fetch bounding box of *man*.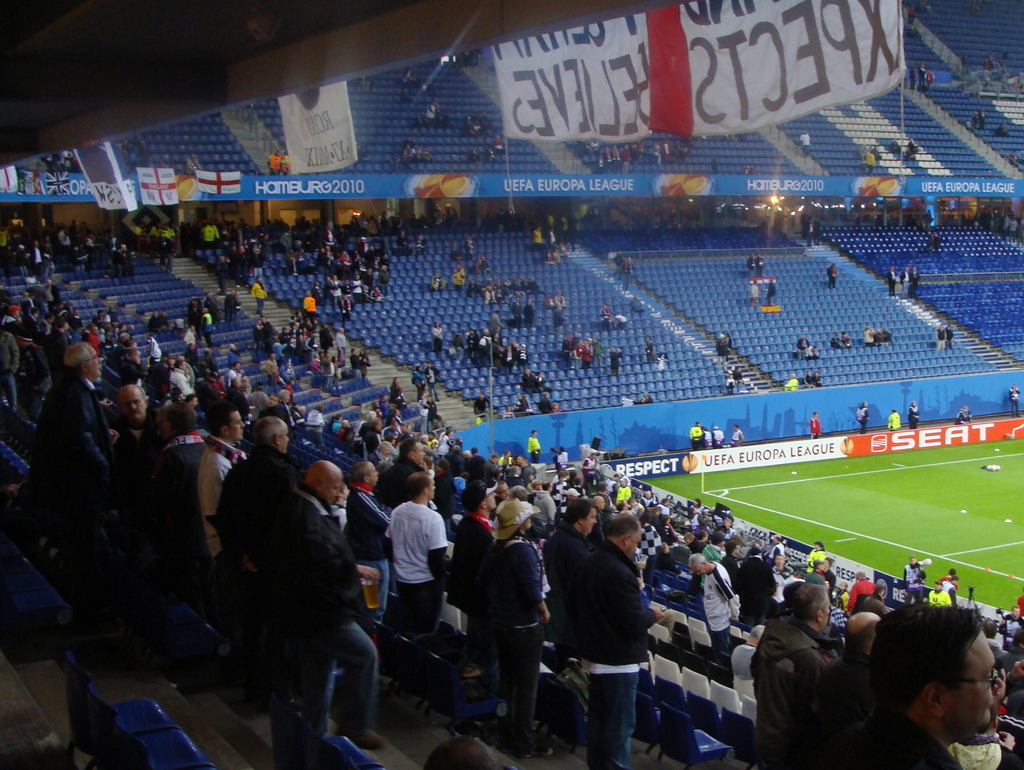
Bbox: [342, 463, 406, 572].
